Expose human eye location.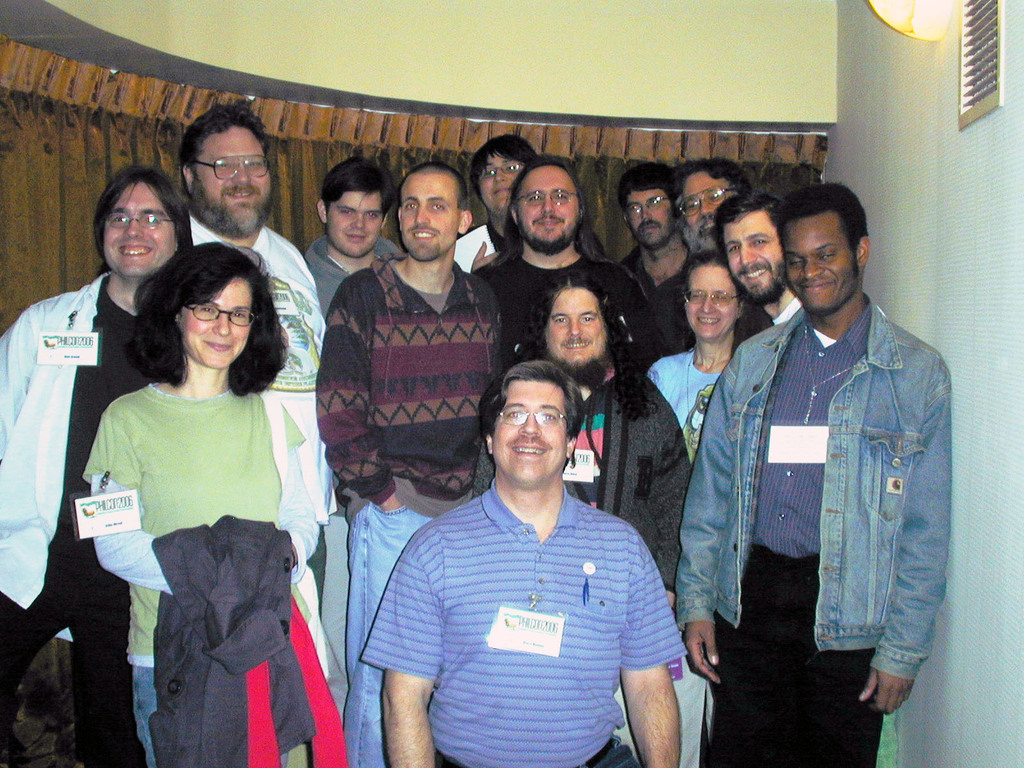
Exposed at 536, 410, 558, 424.
